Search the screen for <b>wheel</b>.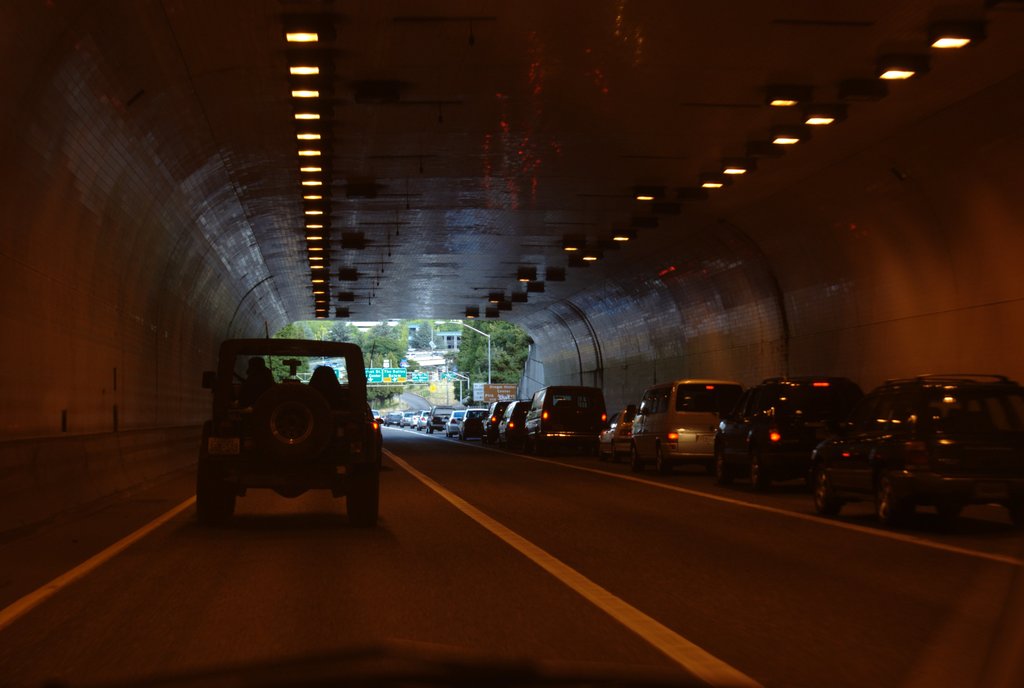
Found at crop(717, 458, 726, 489).
